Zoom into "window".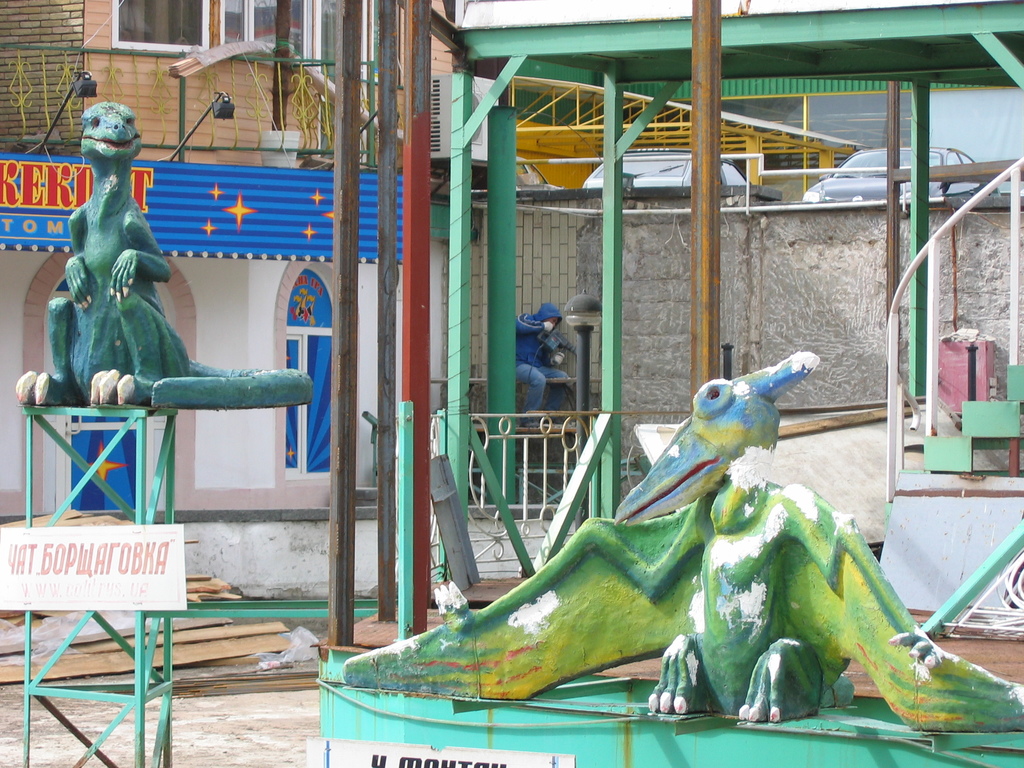
Zoom target: 220/0/367/93.
